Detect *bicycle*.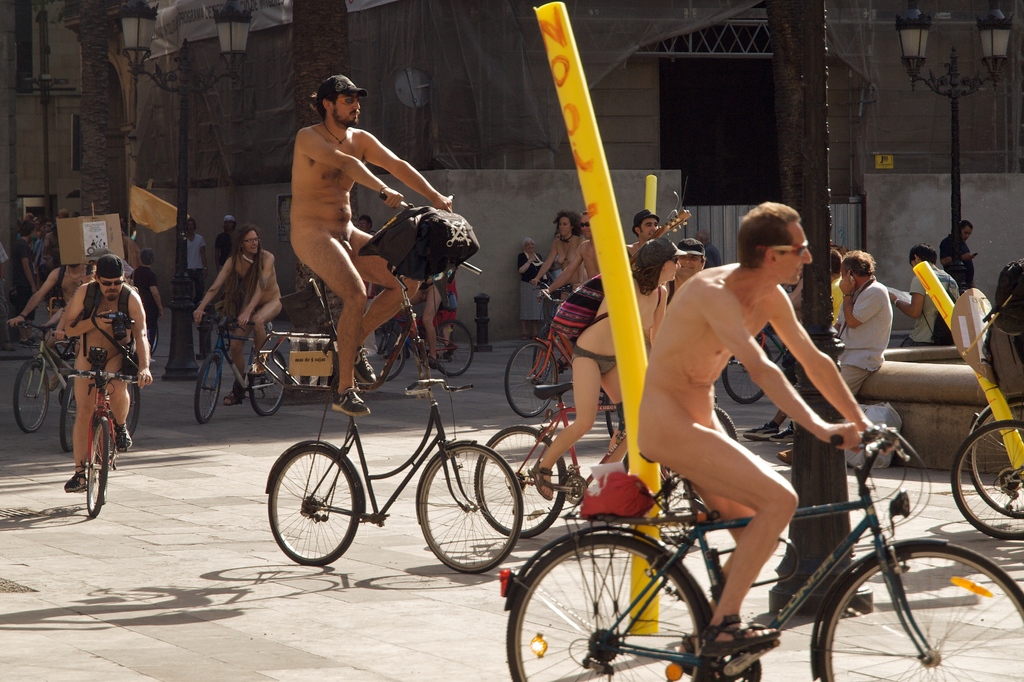
Detected at {"left": 953, "top": 421, "right": 1023, "bottom": 543}.
